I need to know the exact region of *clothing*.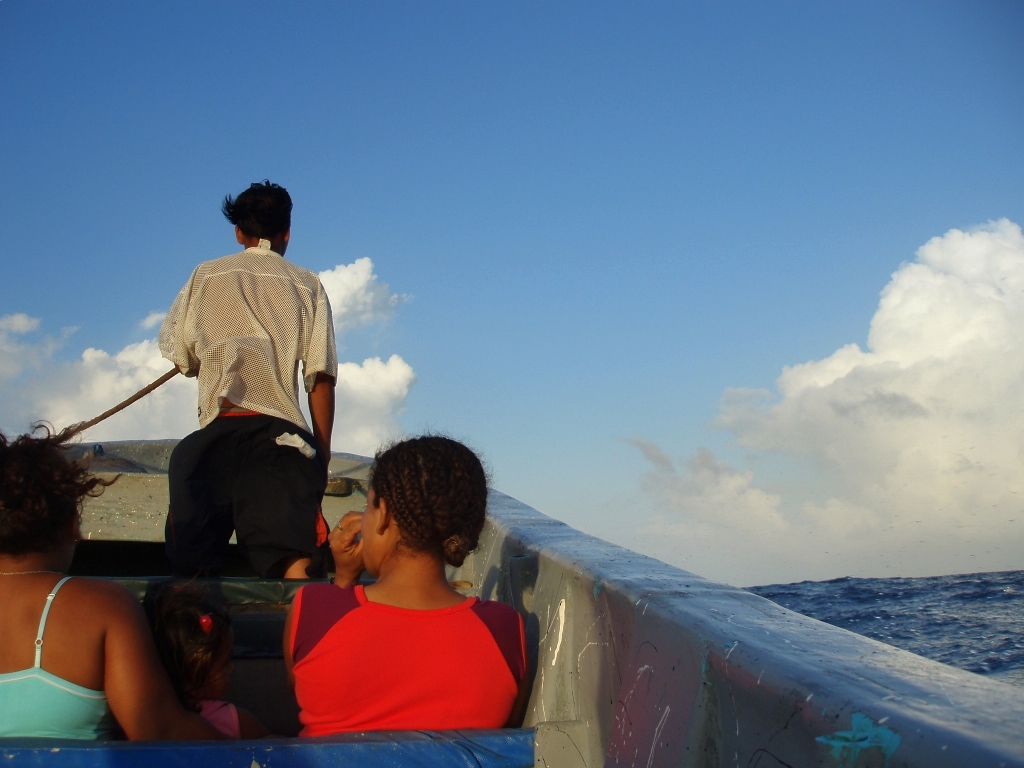
Region: bbox=(155, 237, 345, 585).
